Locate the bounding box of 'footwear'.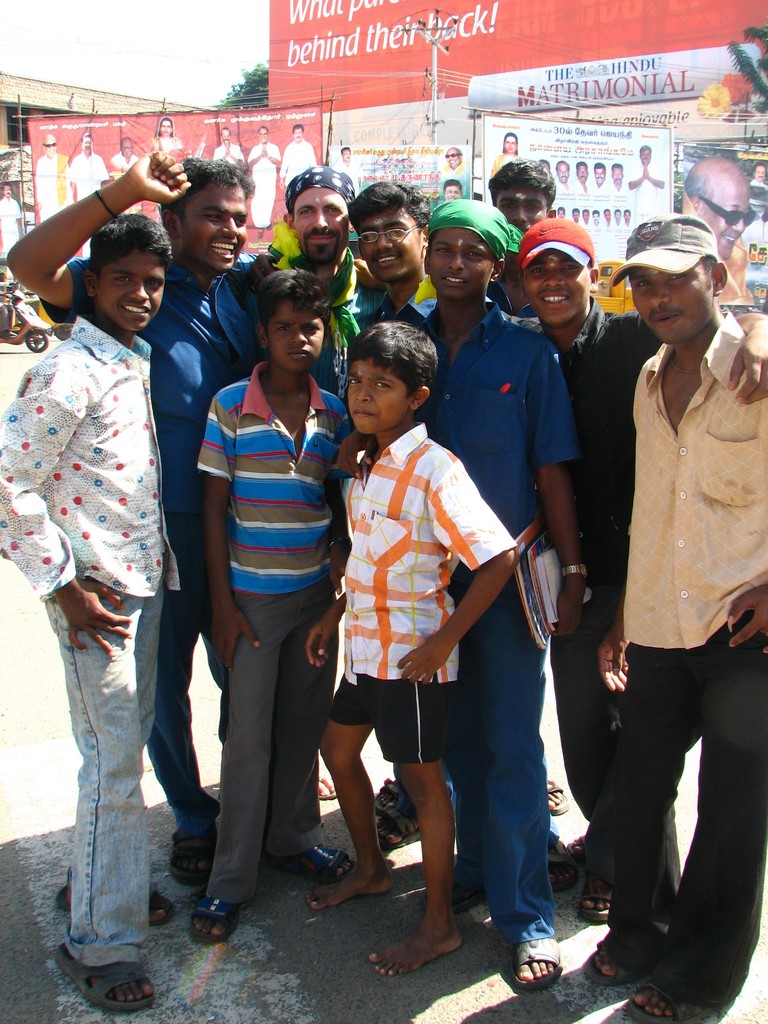
Bounding box: box(577, 873, 607, 924).
